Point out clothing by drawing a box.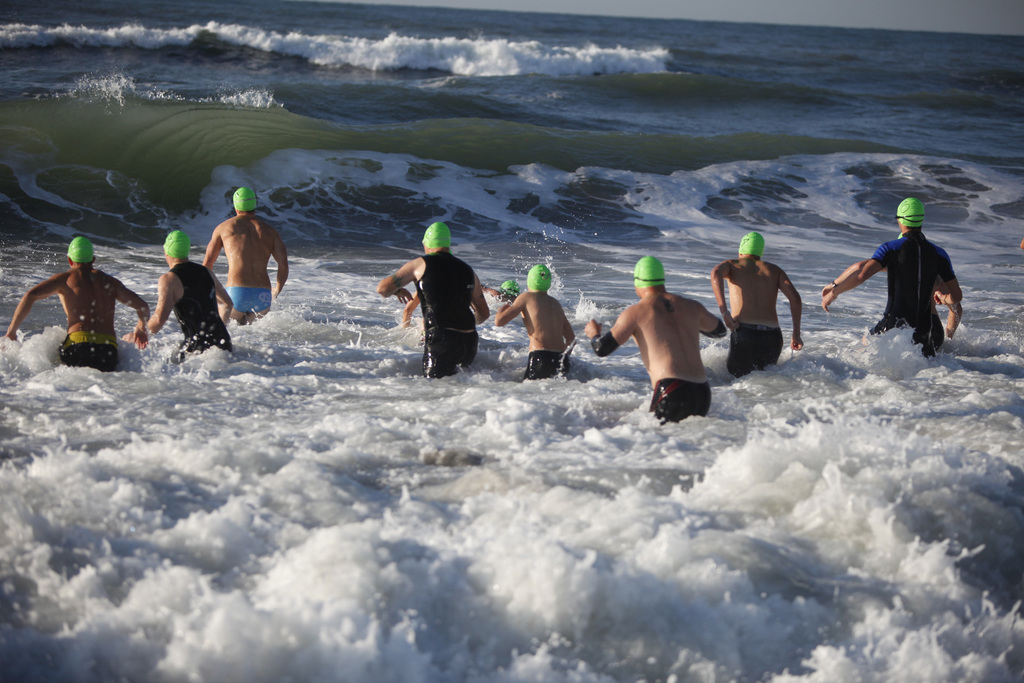
529:353:566:377.
